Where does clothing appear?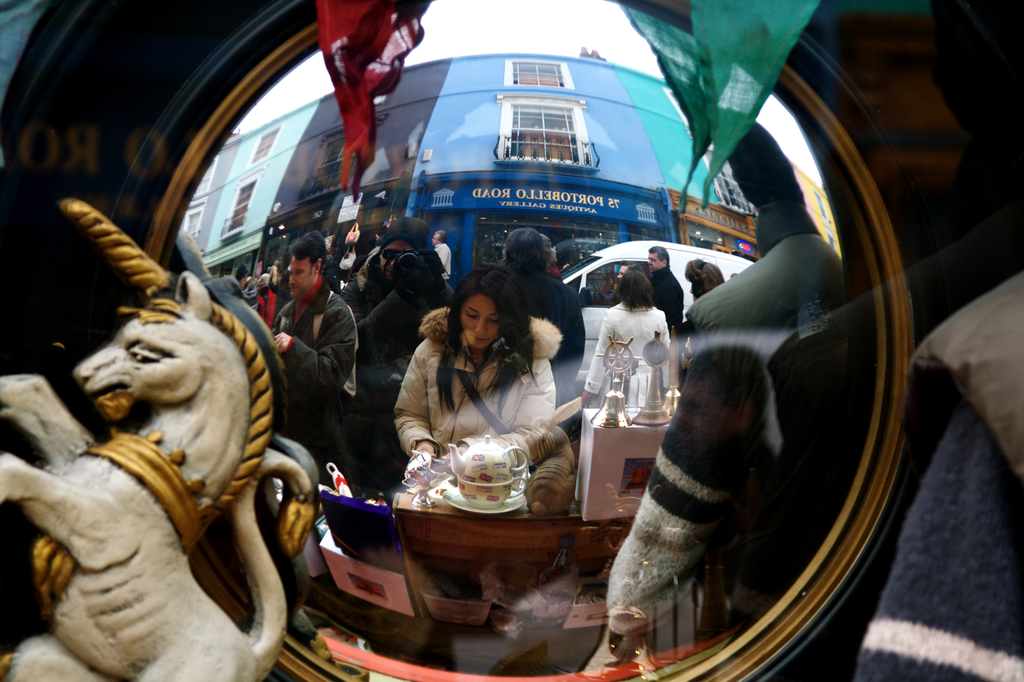
Appears at <region>335, 259, 371, 327</region>.
